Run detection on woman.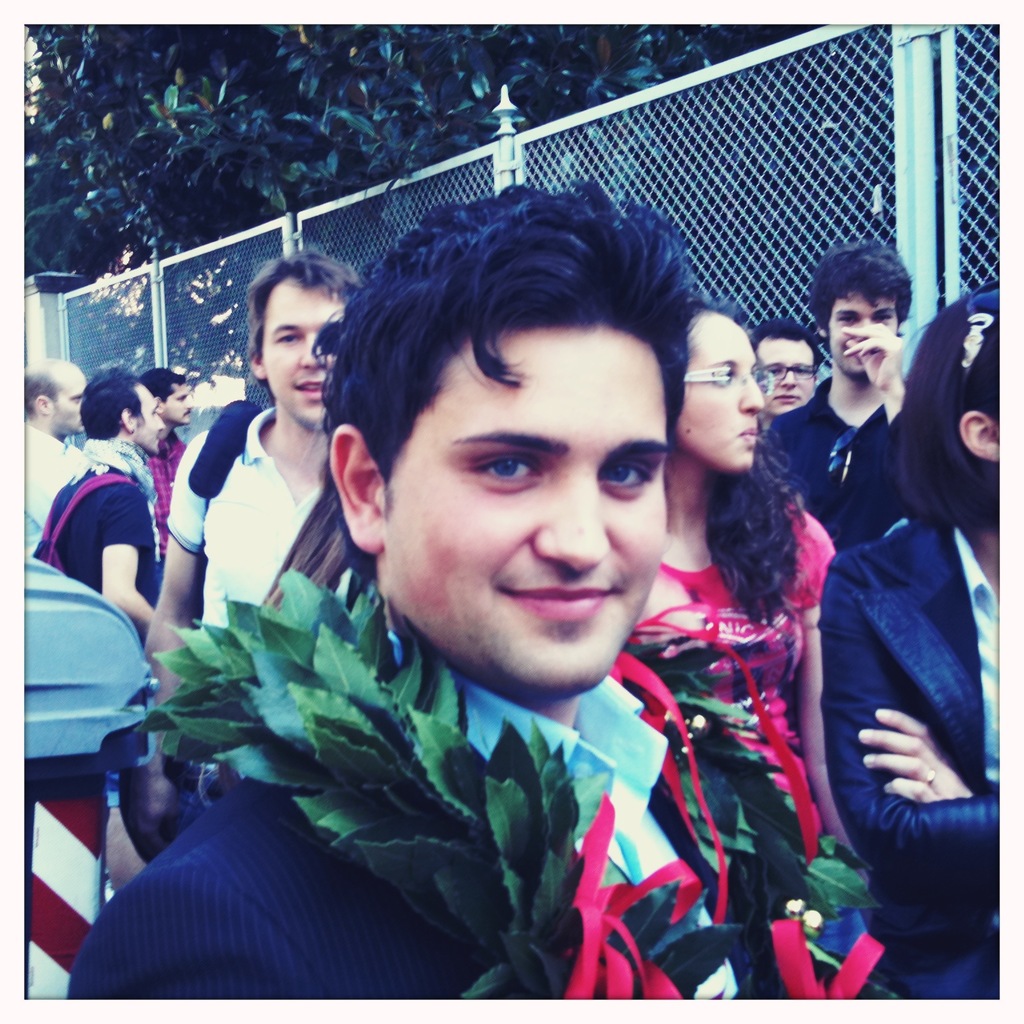
Result: 621:305:859:1015.
